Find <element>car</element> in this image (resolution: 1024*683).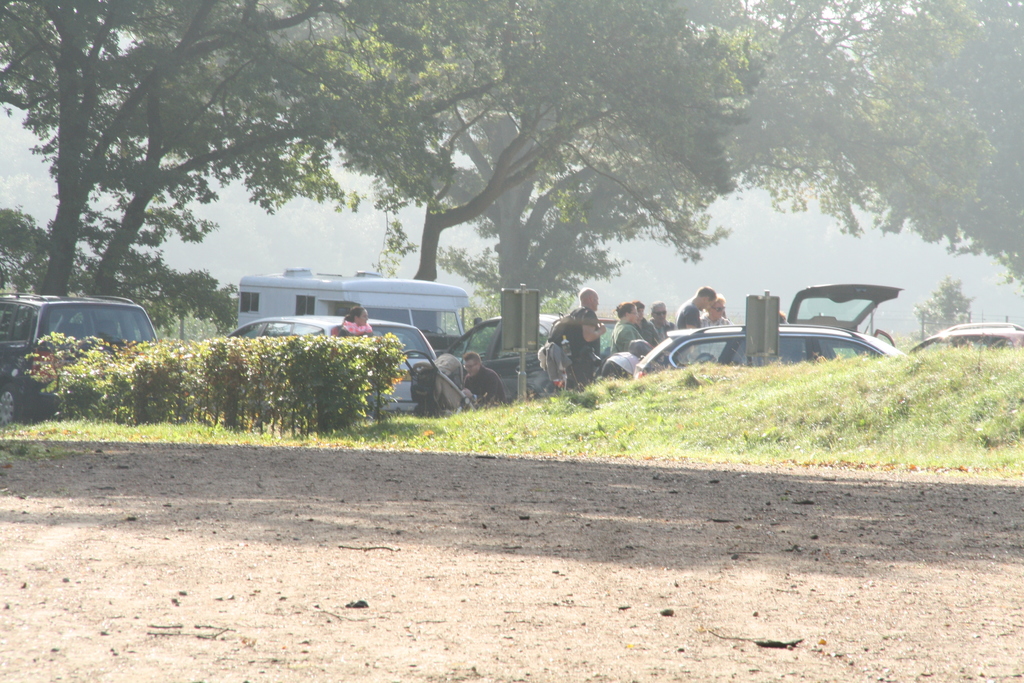
[left=630, top=324, right=908, bottom=379].
